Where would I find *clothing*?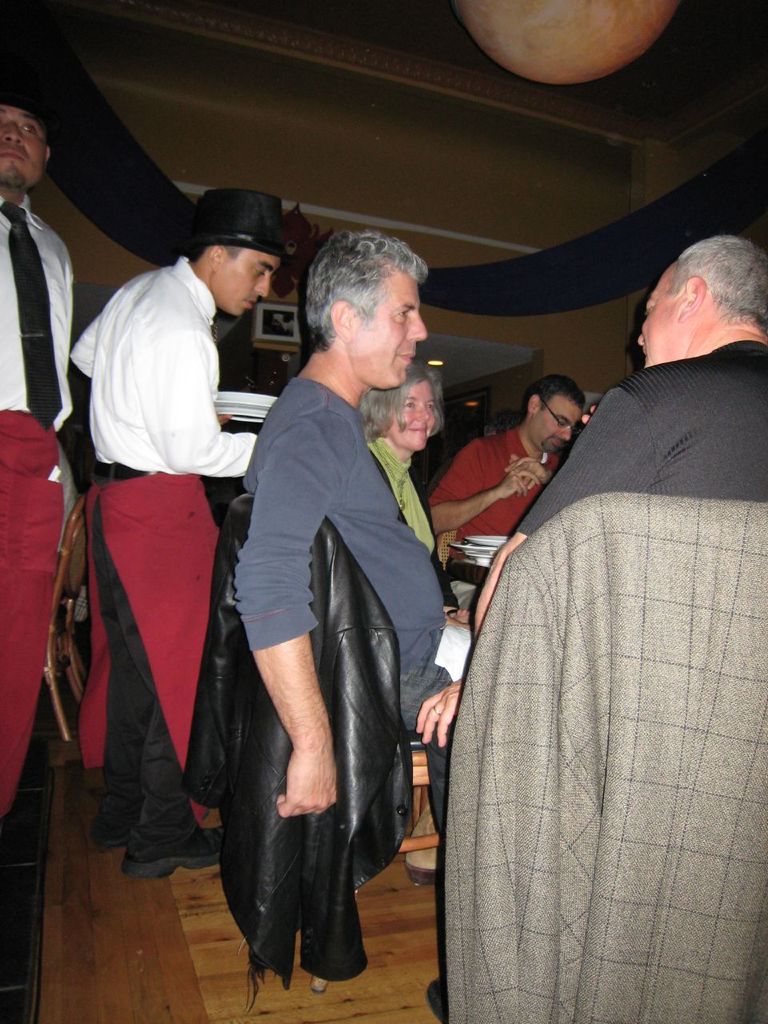
At bbox=(363, 431, 438, 550).
